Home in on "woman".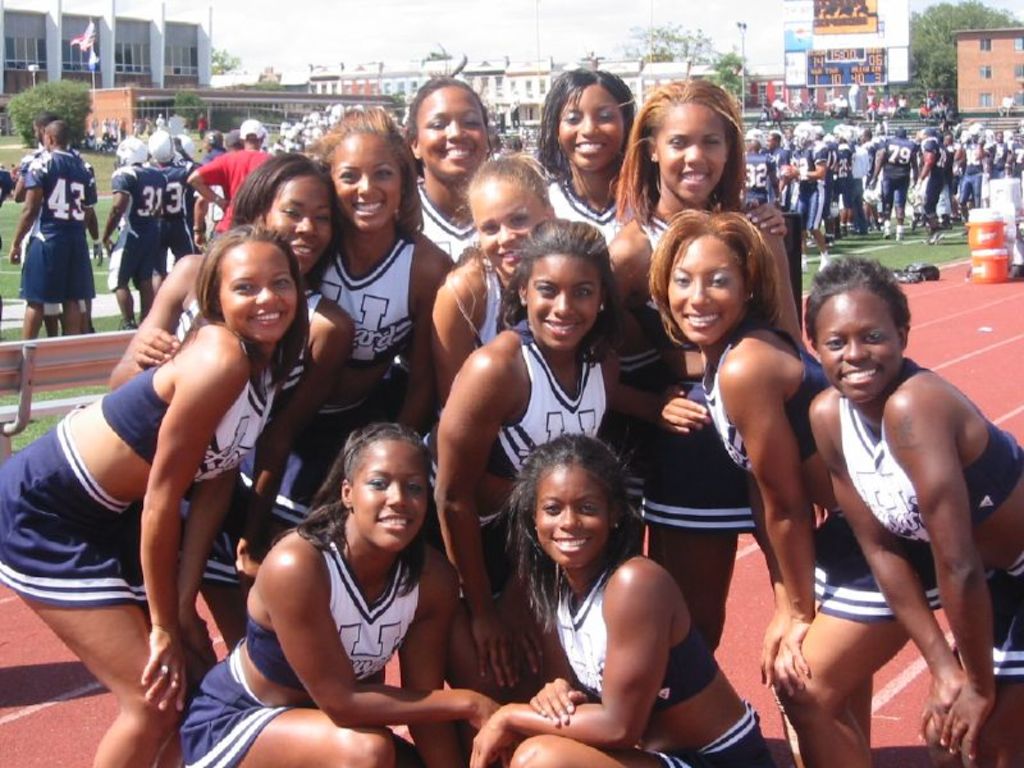
Homed in at bbox=(0, 220, 315, 767).
